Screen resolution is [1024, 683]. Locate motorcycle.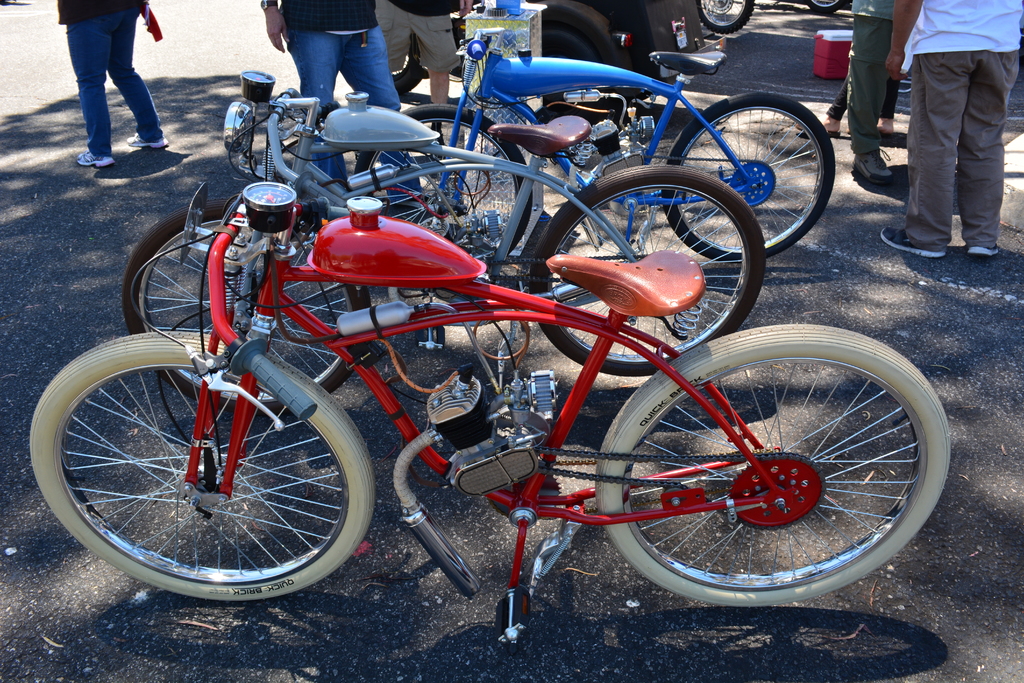
[x1=28, y1=176, x2=948, y2=650].
